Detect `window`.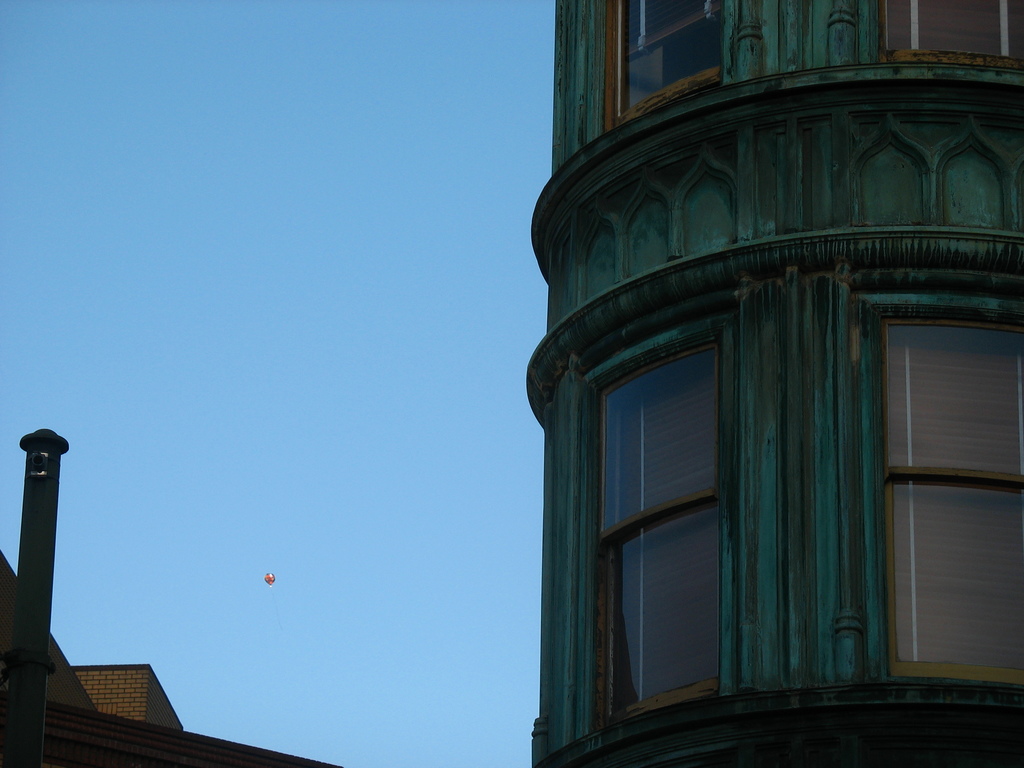
Detected at bbox=(872, 0, 1023, 73).
